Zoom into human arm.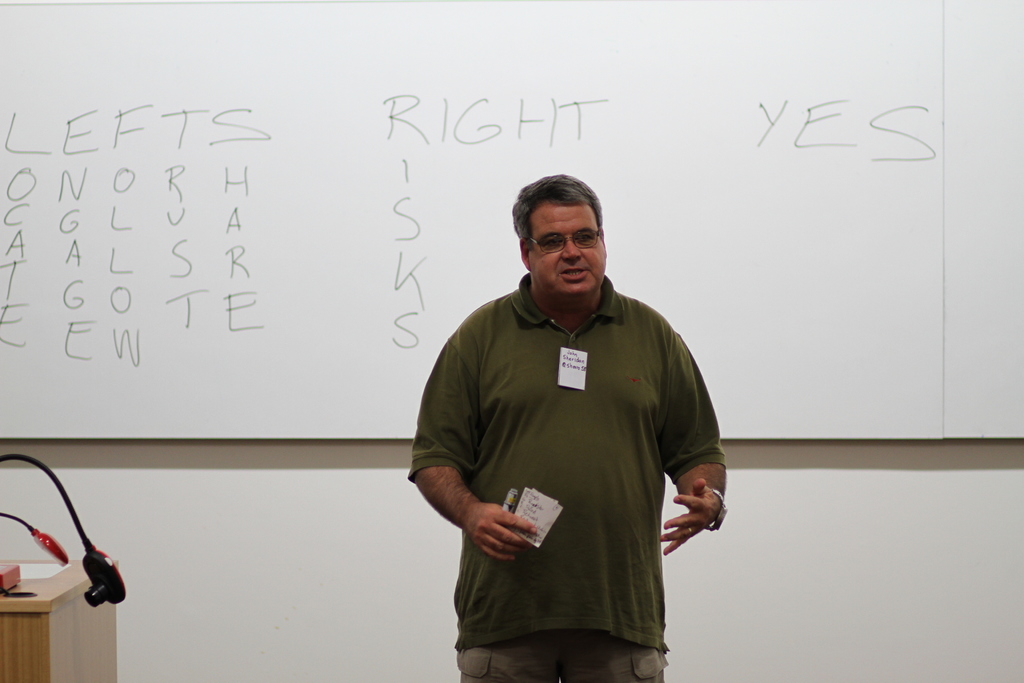
Zoom target: 410,338,536,560.
